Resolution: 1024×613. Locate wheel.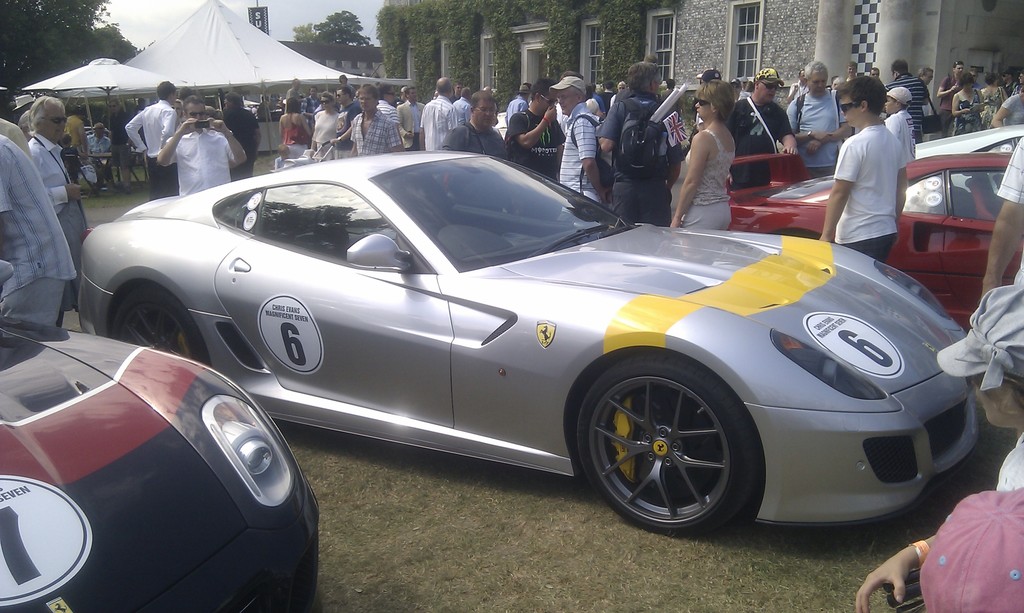
locate(110, 283, 209, 364).
